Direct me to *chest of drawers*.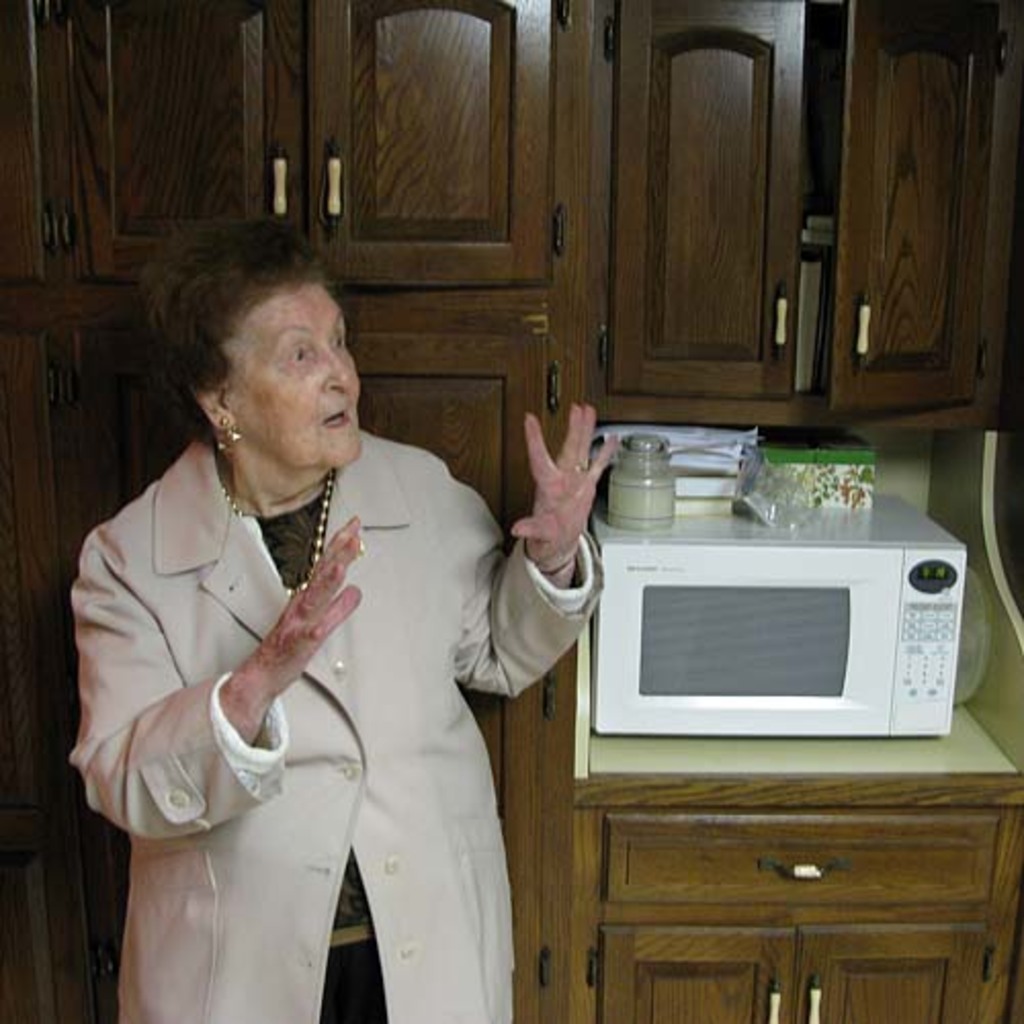
Direction: bbox(578, 801, 1020, 1022).
